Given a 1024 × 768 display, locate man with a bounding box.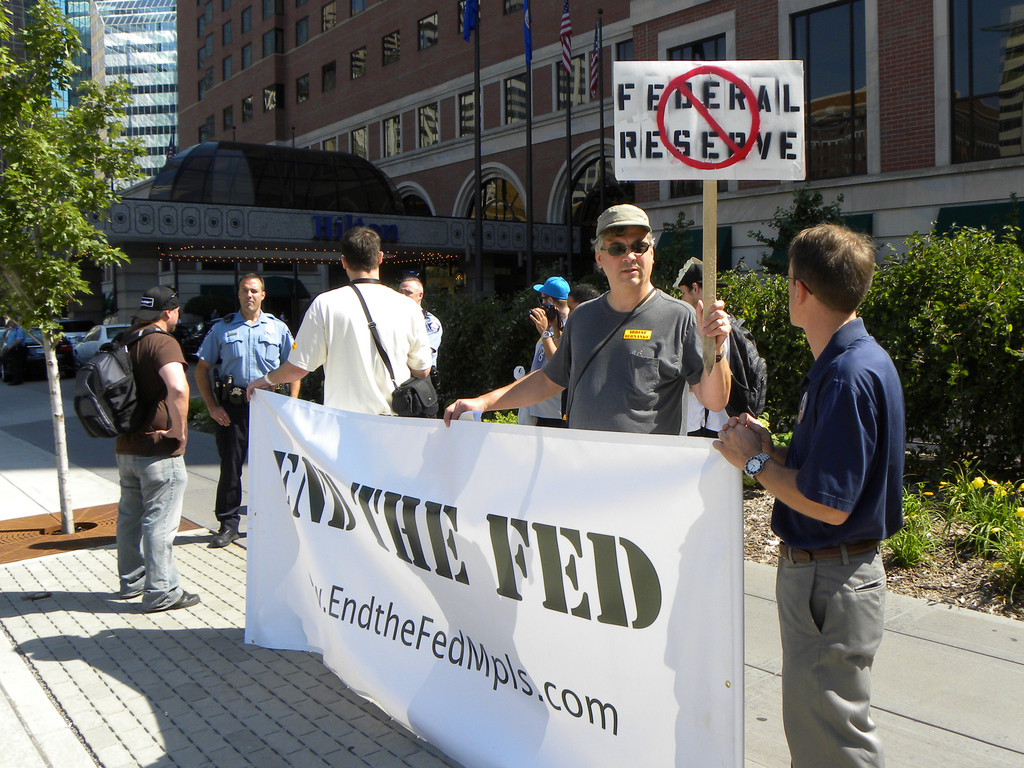
Located: {"left": 712, "top": 214, "right": 909, "bottom": 767}.
